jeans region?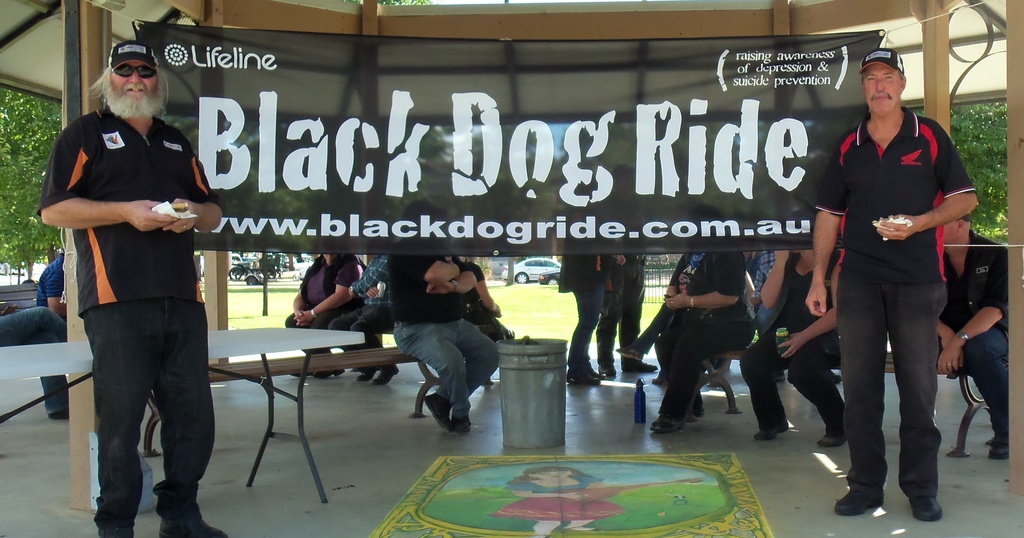
x1=83 y1=291 x2=216 y2=537
